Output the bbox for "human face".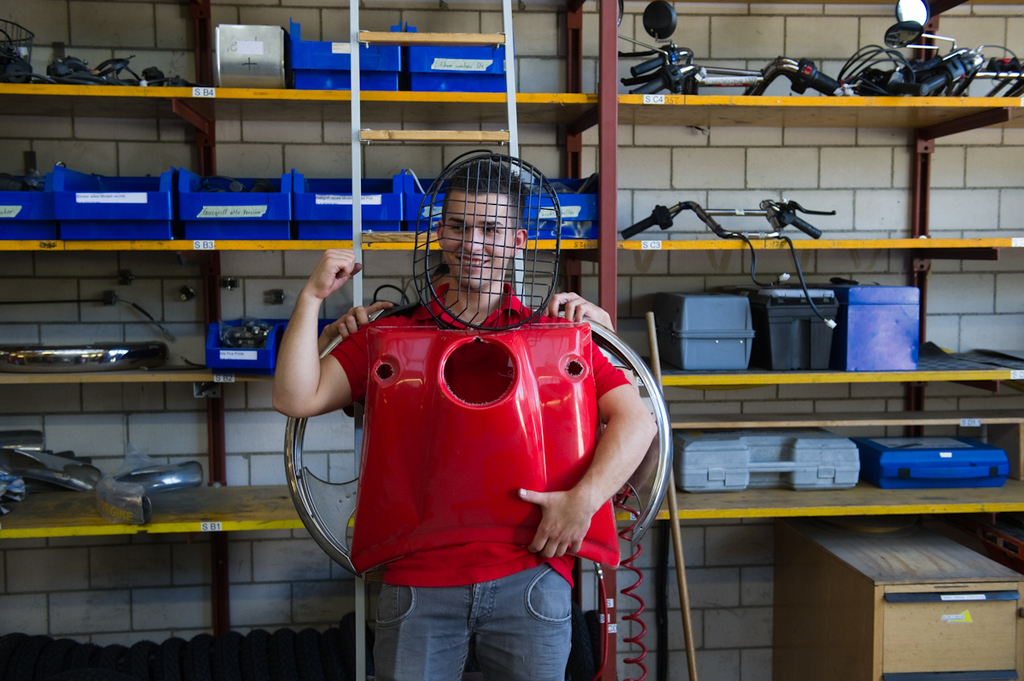
441,193,509,288.
